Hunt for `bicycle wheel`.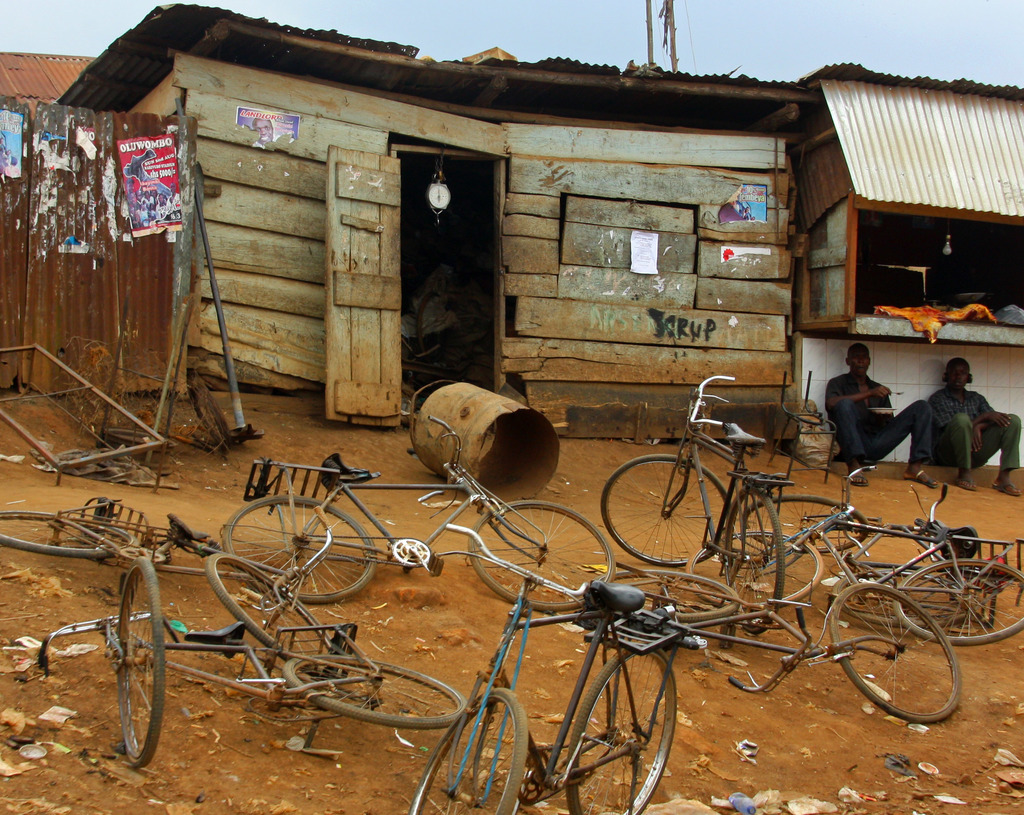
Hunted down at 225:504:395:606.
